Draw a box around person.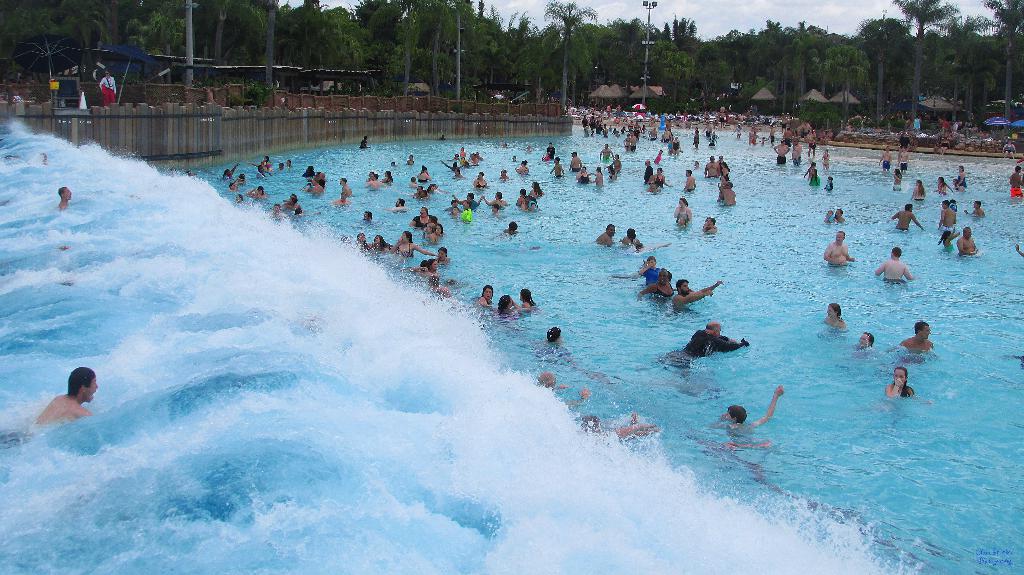
select_region(959, 228, 989, 258).
